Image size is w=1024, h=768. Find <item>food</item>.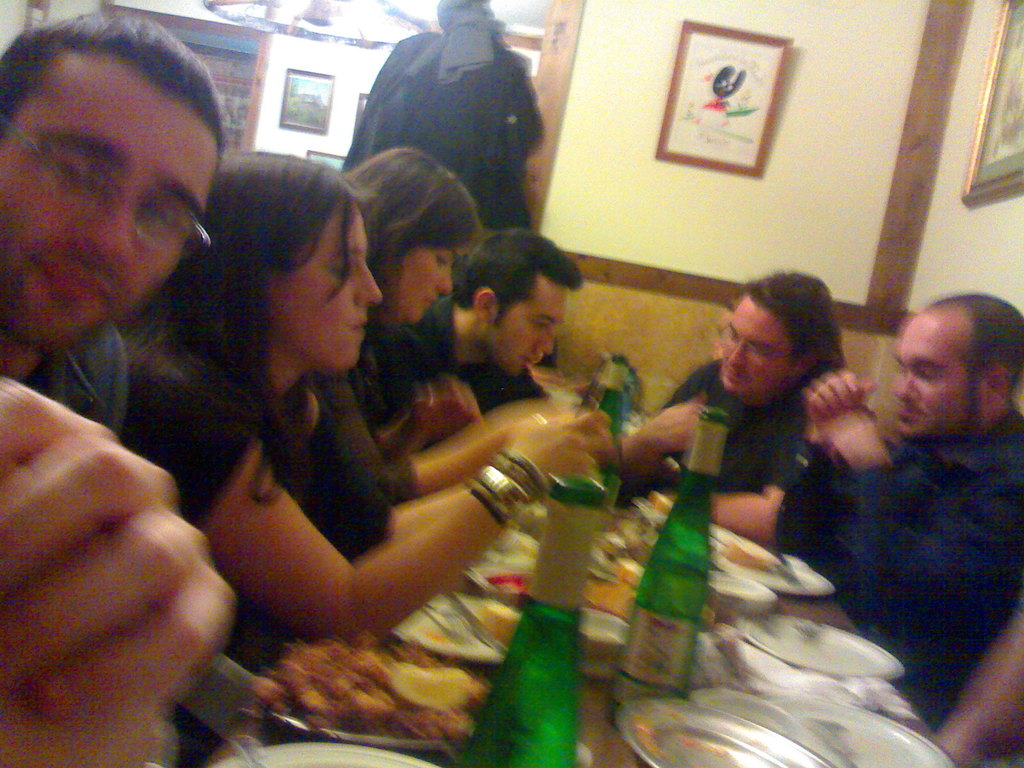
x1=241 y1=627 x2=482 y2=744.
